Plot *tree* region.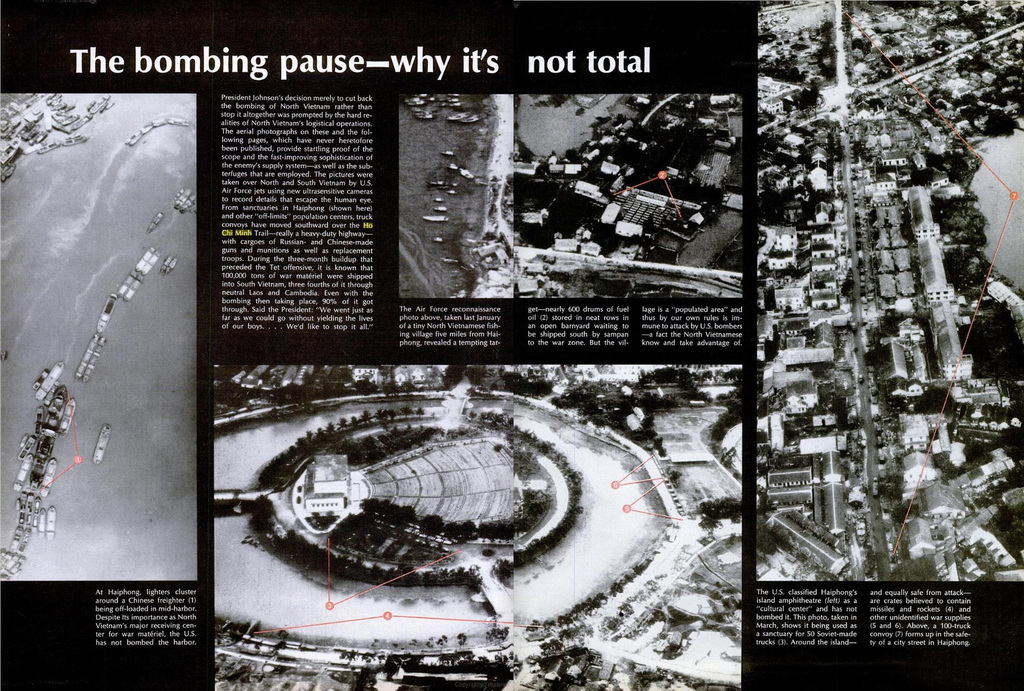
Plotted at BBox(647, 368, 672, 382).
